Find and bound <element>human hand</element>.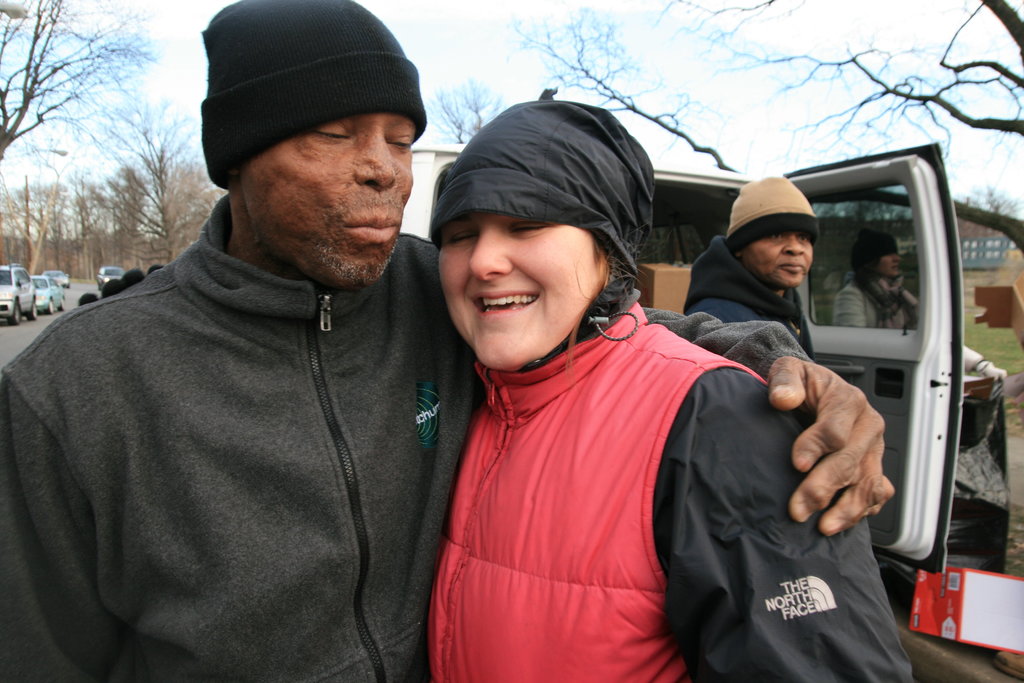
Bound: left=796, top=361, right=911, bottom=555.
